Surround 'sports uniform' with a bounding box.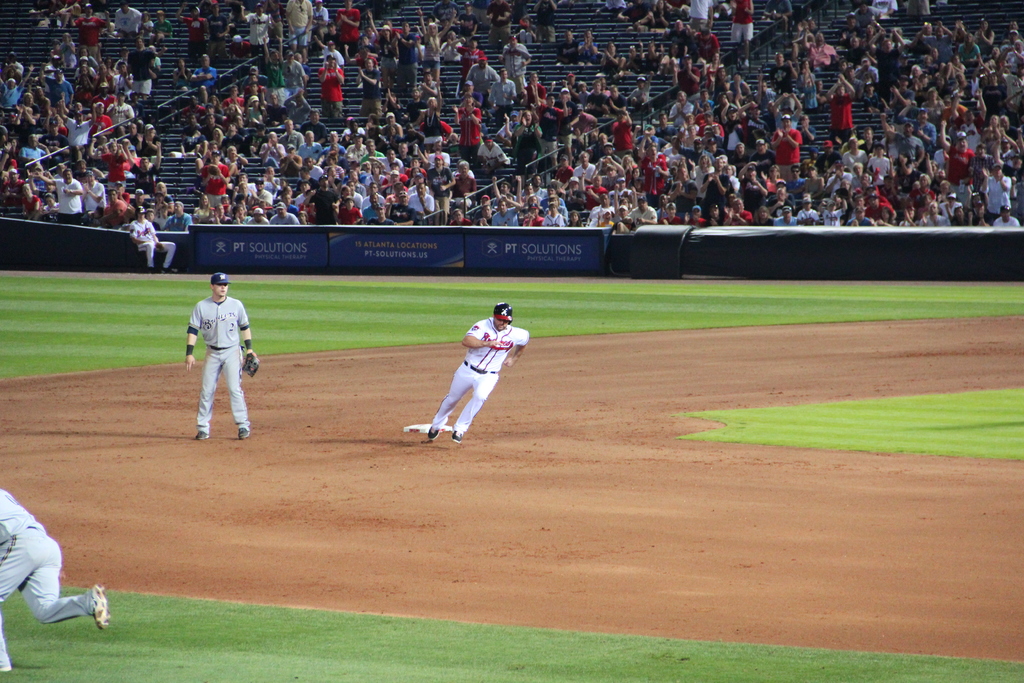
select_region(844, 21, 861, 43).
